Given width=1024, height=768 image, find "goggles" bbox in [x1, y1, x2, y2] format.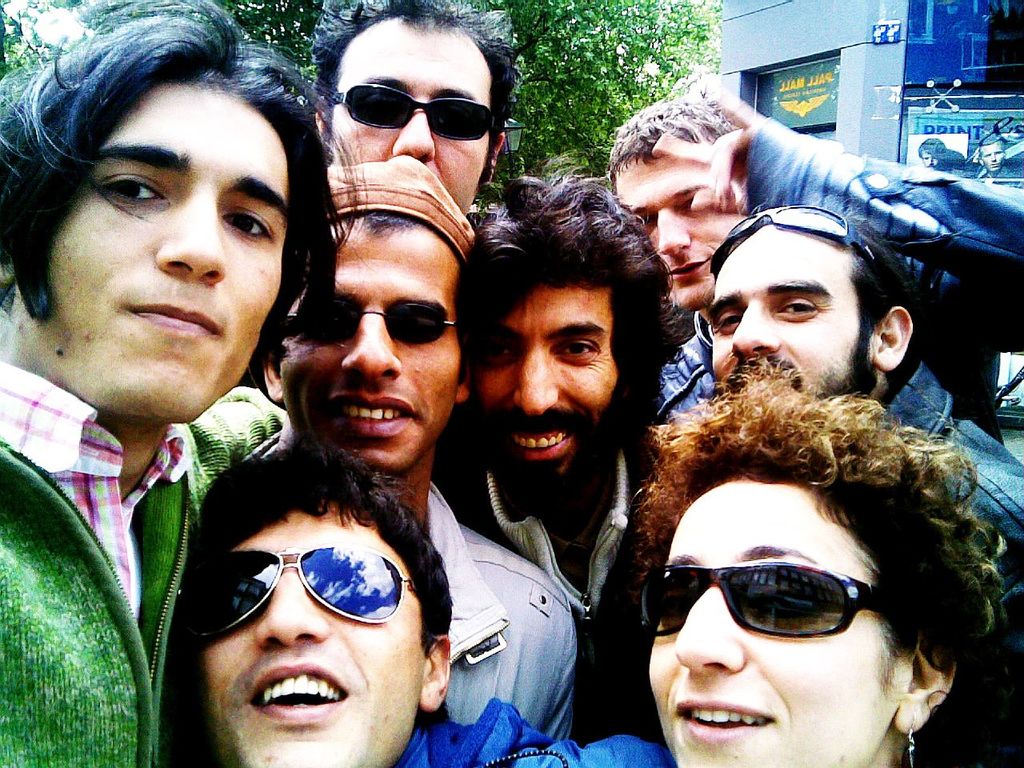
[283, 298, 463, 354].
